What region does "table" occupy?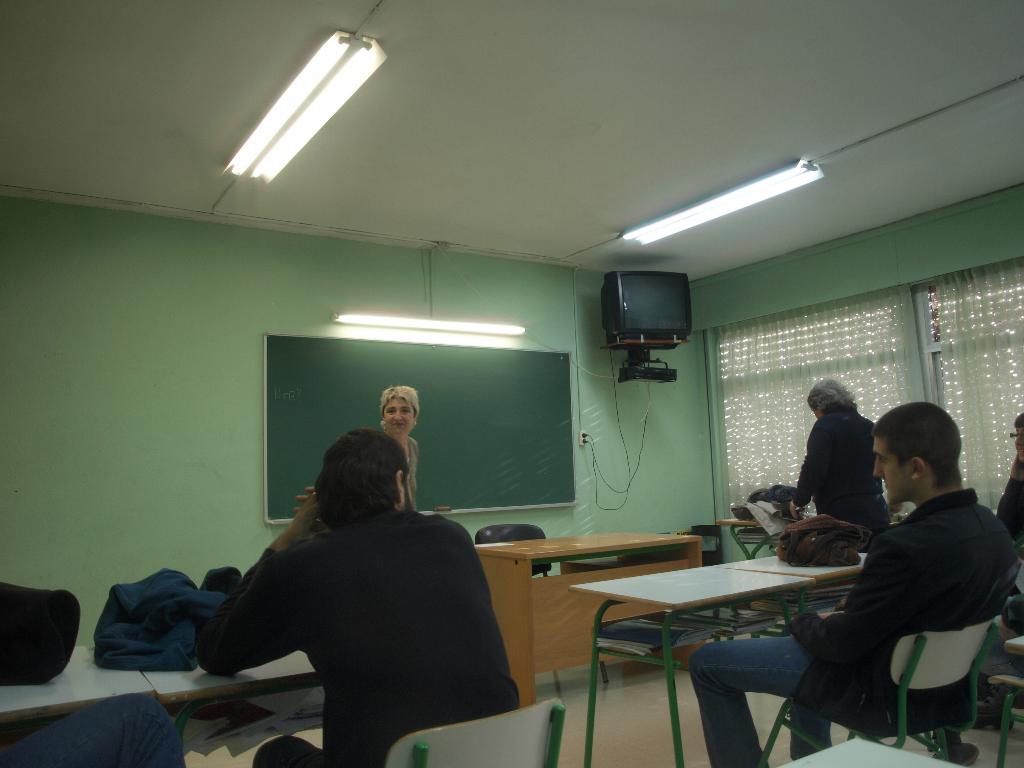
<box>571,568,799,767</box>.
